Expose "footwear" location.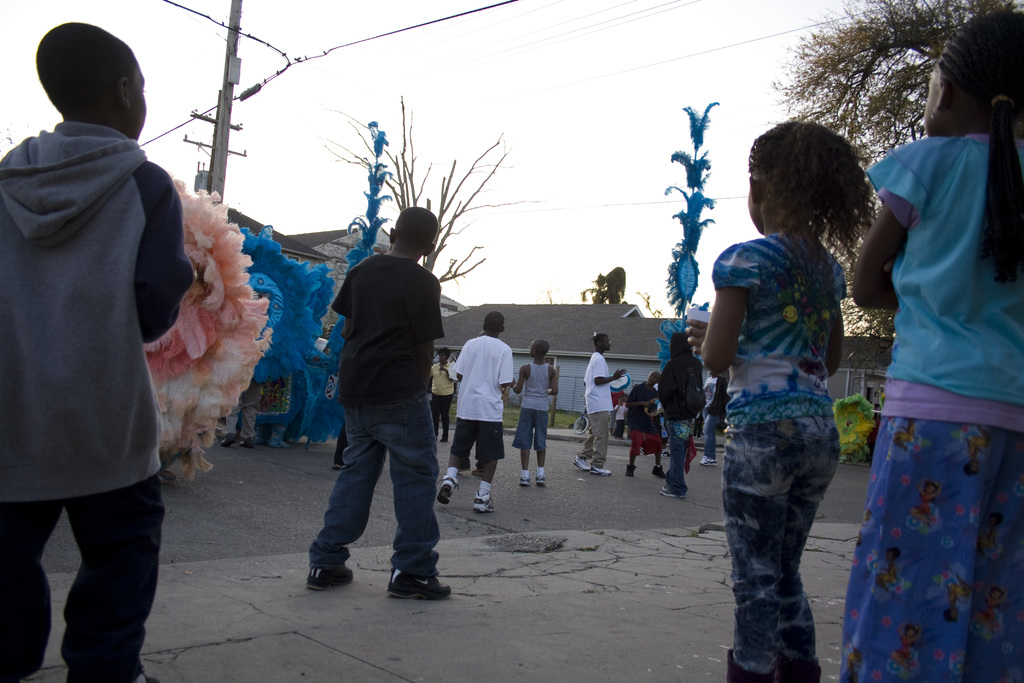
Exposed at 307, 566, 354, 592.
